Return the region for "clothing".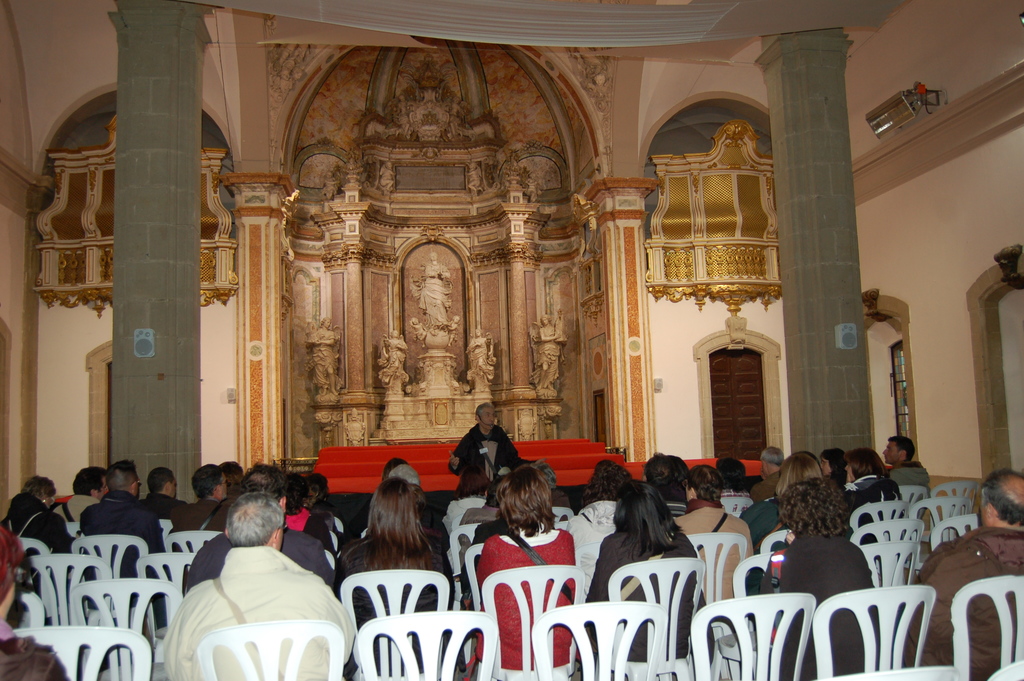
locate(376, 331, 411, 381).
